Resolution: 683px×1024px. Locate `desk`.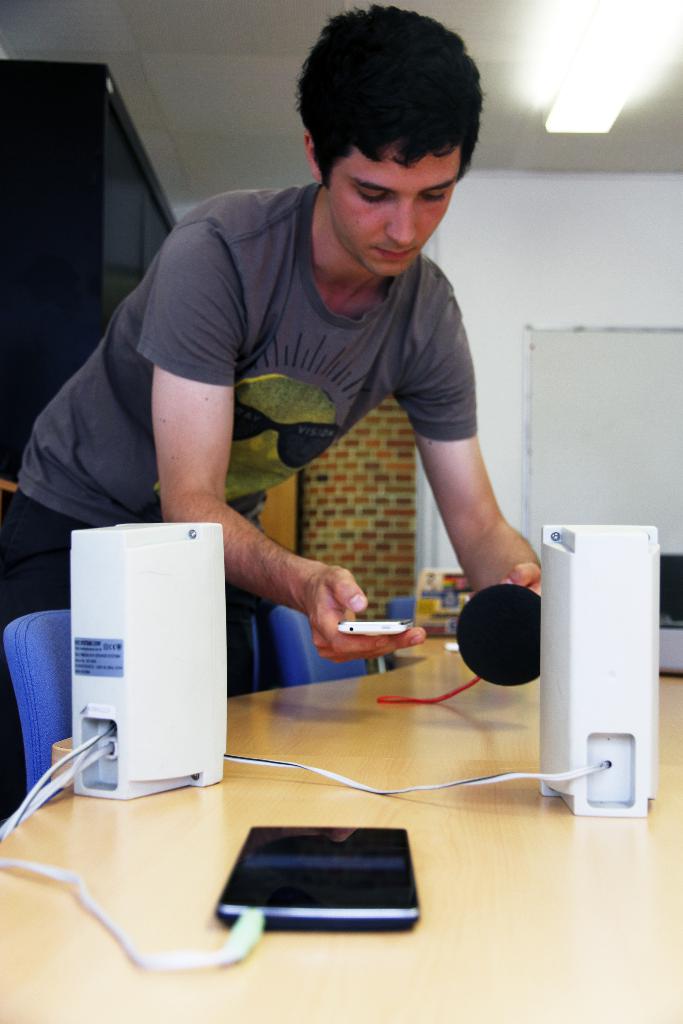
region(0, 644, 682, 1023).
